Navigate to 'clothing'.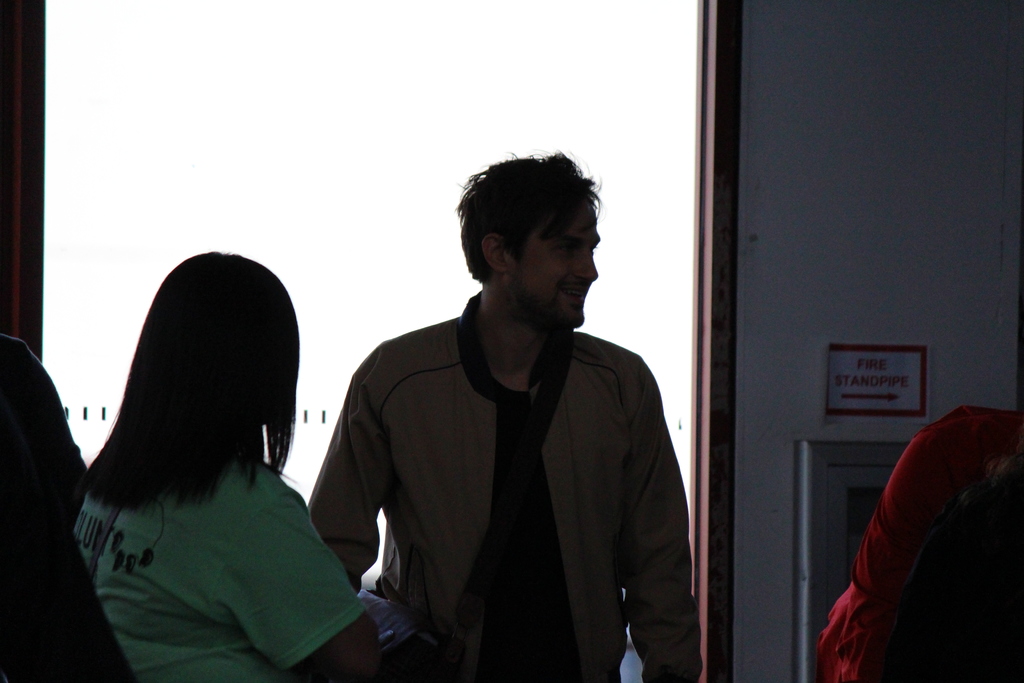
Navigation target: bbox=(333, 289, 684, 674).
